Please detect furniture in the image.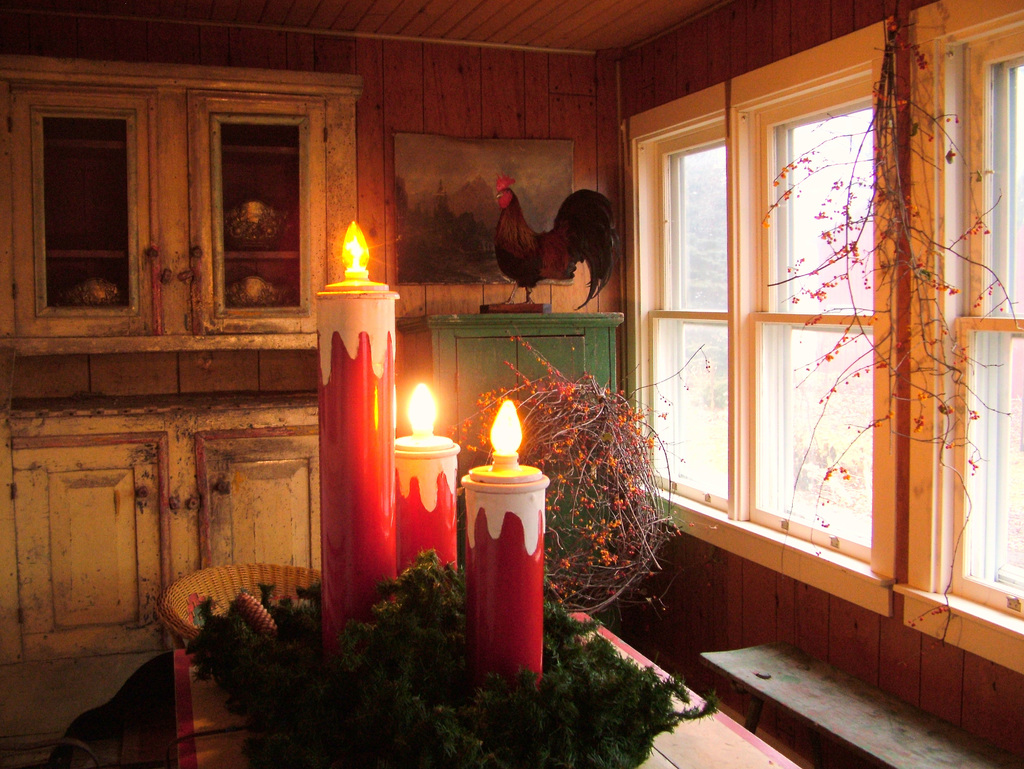
l=700, t=638, r=1023, b=768.
